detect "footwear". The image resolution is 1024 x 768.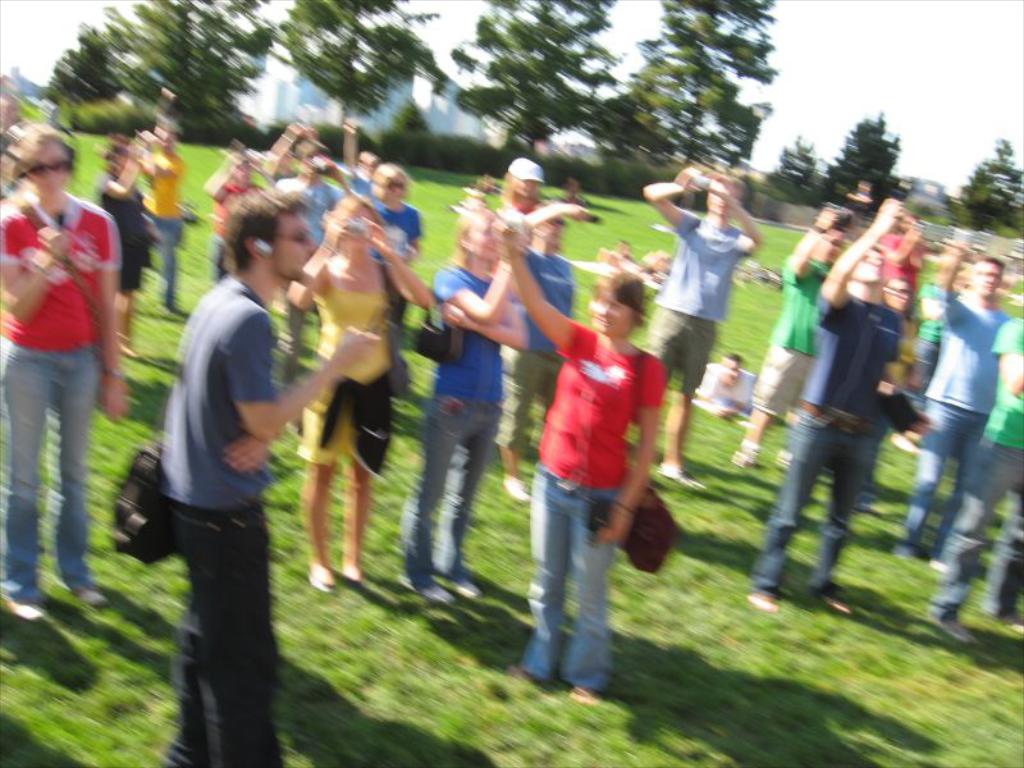
{"x1": 6, "y1": 600, "x2": 44, "y2": 622}.
